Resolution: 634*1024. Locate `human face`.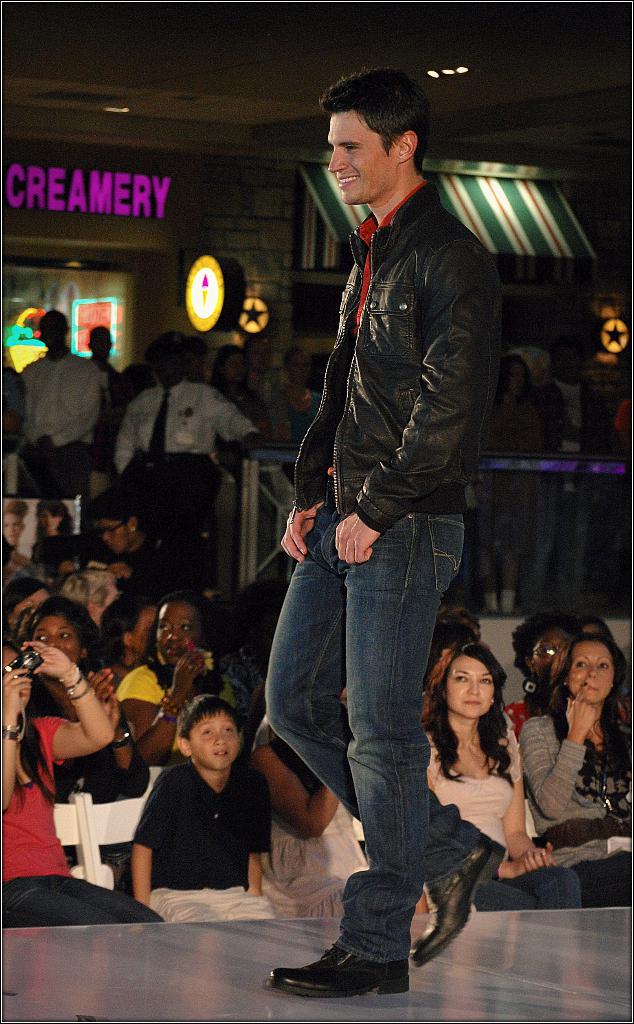
[34, 613, 83, 659].
